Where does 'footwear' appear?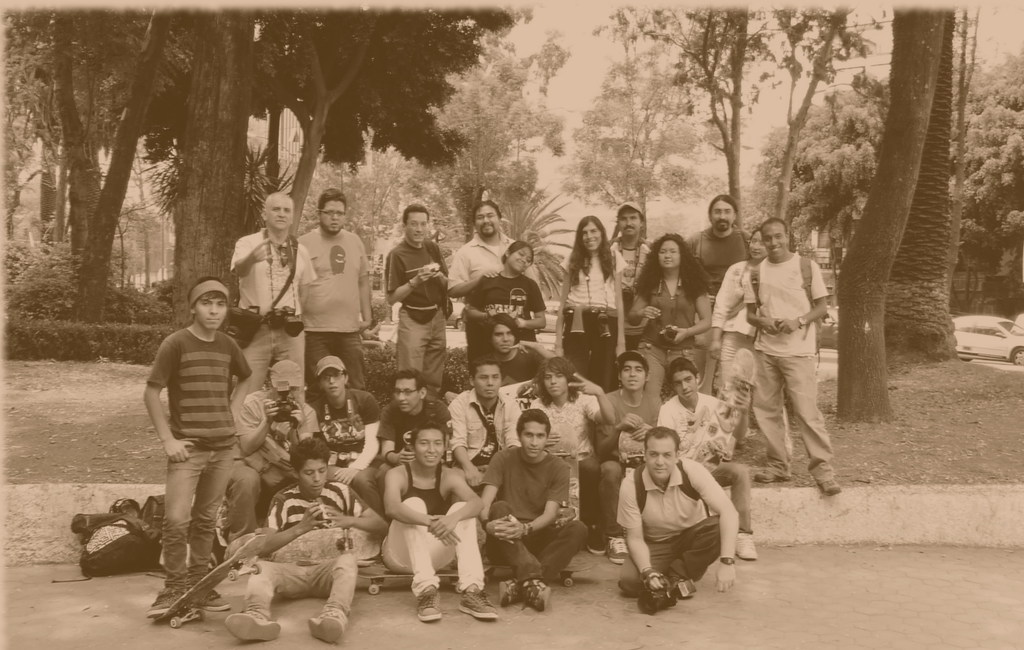
Appears at [x1=732, y1=531, x2=756, y2=562].
